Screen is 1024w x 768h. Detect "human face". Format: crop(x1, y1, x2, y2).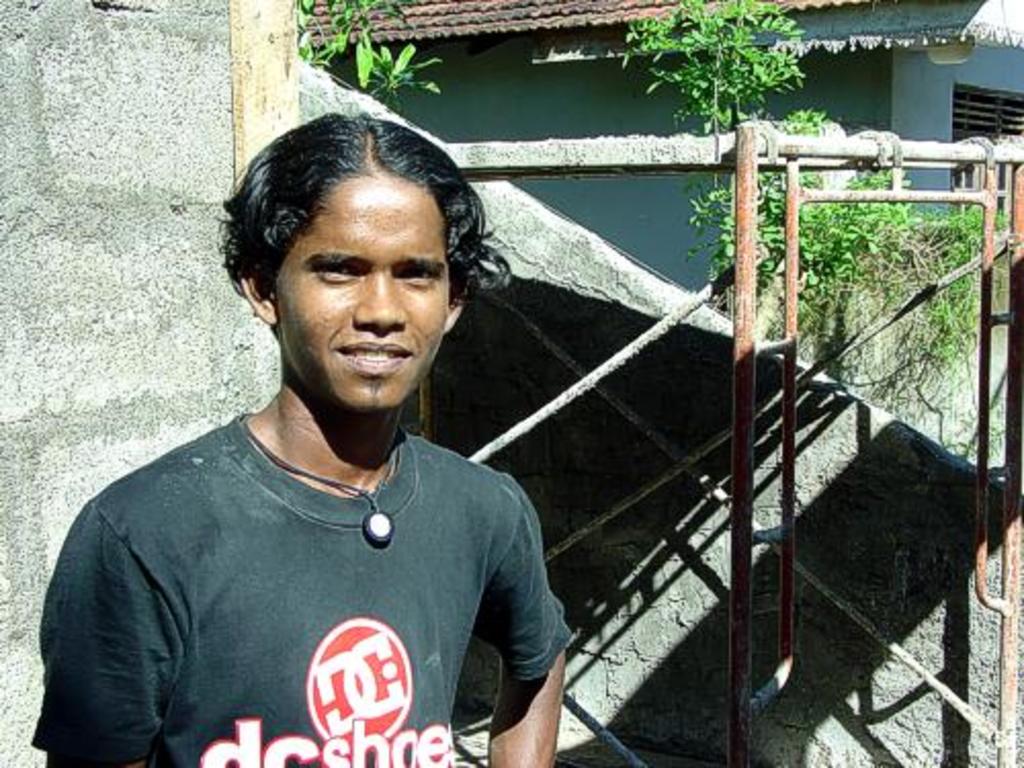
crop(276, 174, 453, 416).
